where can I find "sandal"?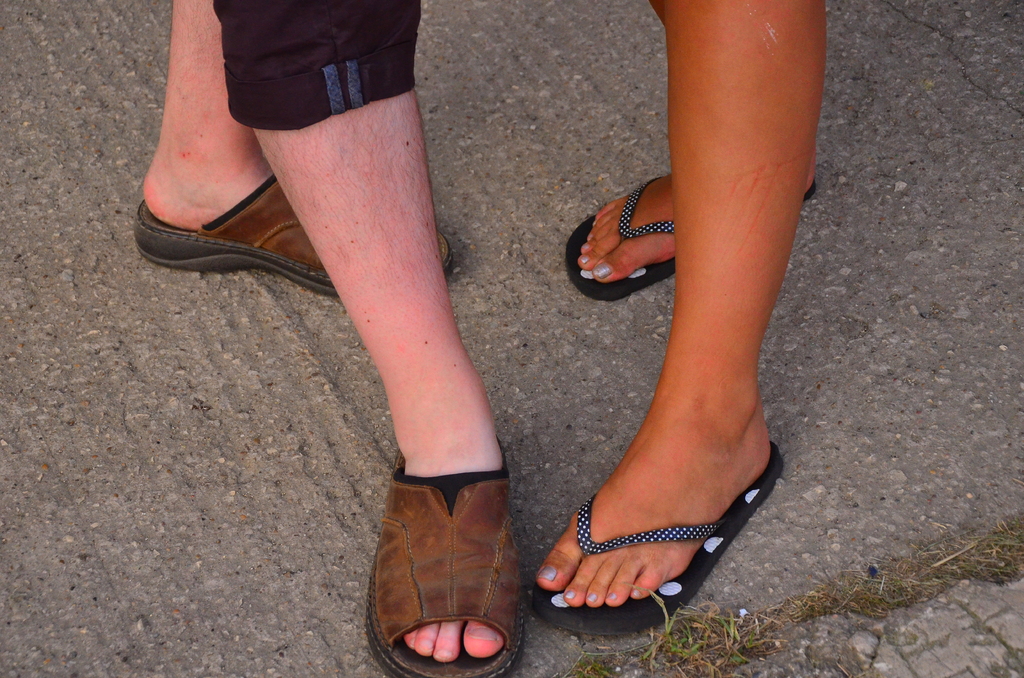
You can find it at Rect(360, 464, 524, 677).
